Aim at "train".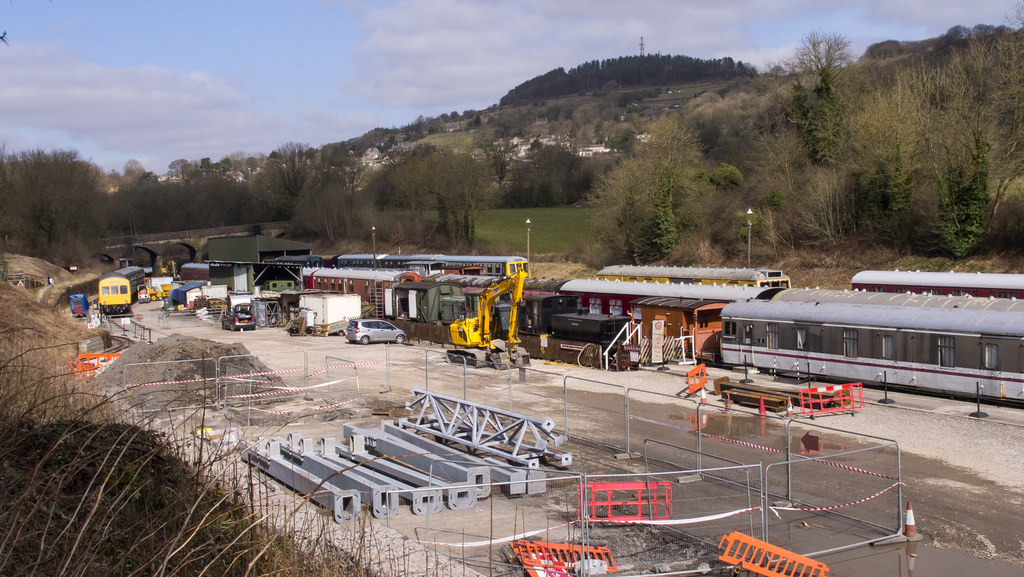
Aimed at left=98, top=271, right=144, bottom=313.
